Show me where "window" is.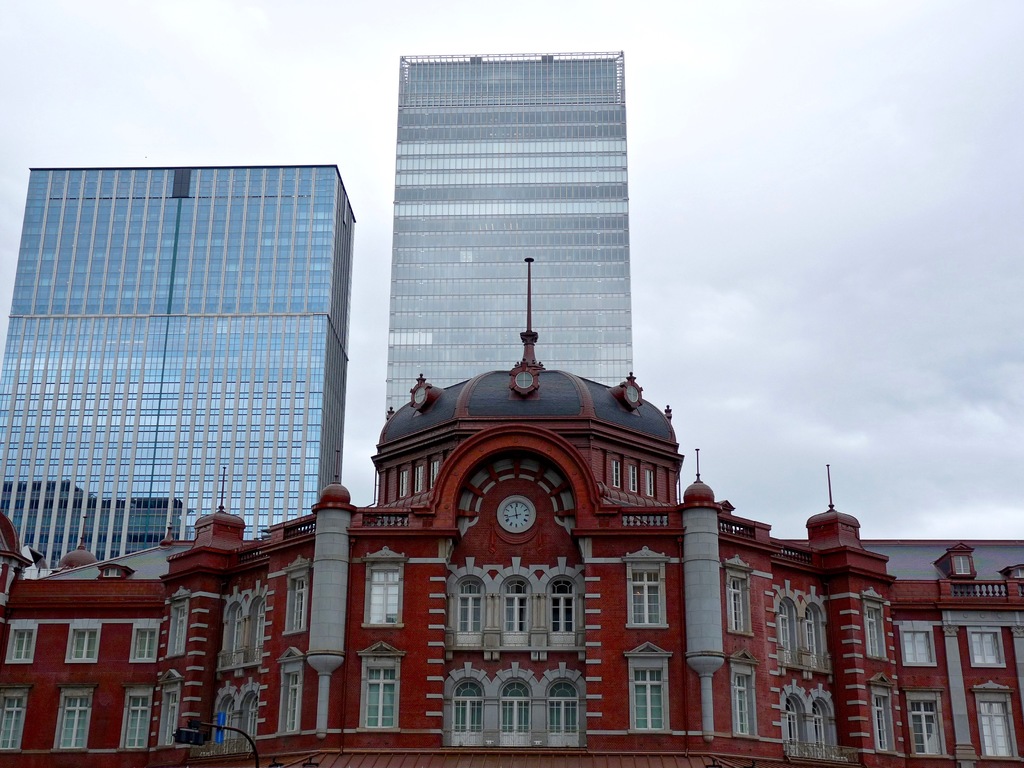
"window" is at BBox(151, 685, 177, 749).
